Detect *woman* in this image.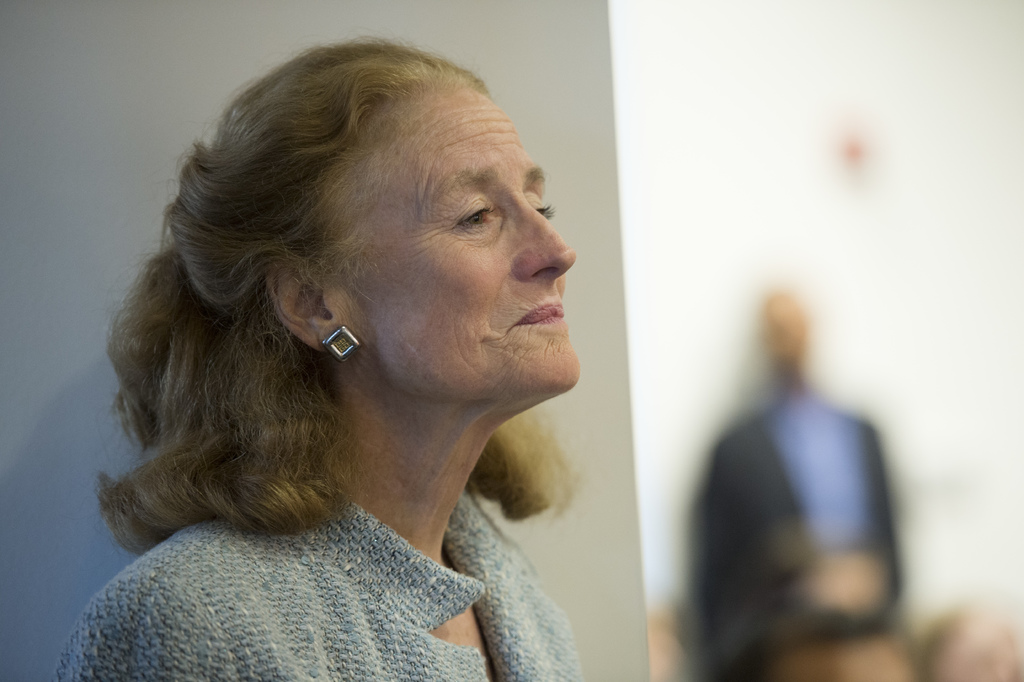
Detection: l=54, t=52, r=673, b=640.
